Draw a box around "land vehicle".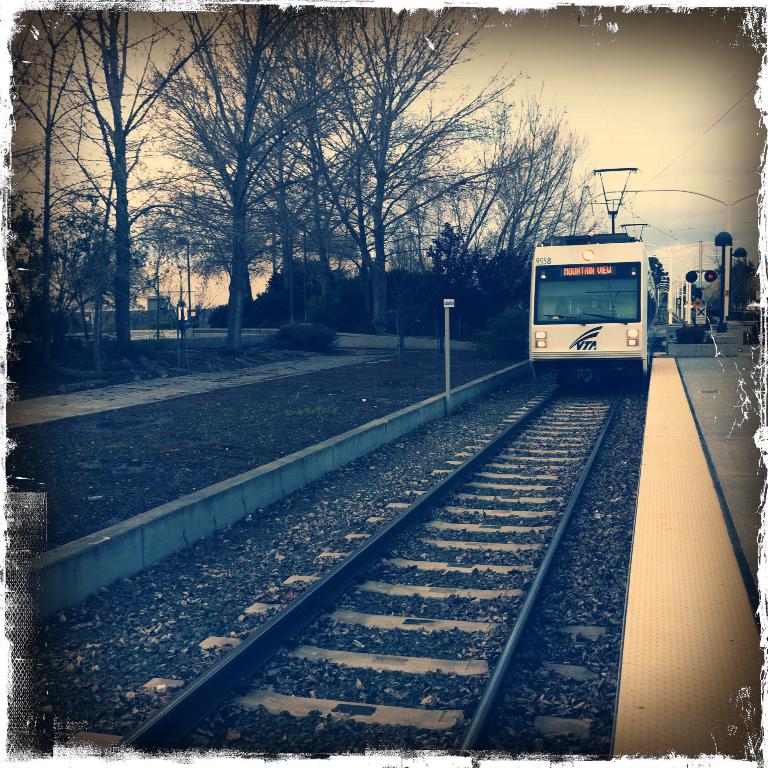
bbox(523, 241, 673, 386).
